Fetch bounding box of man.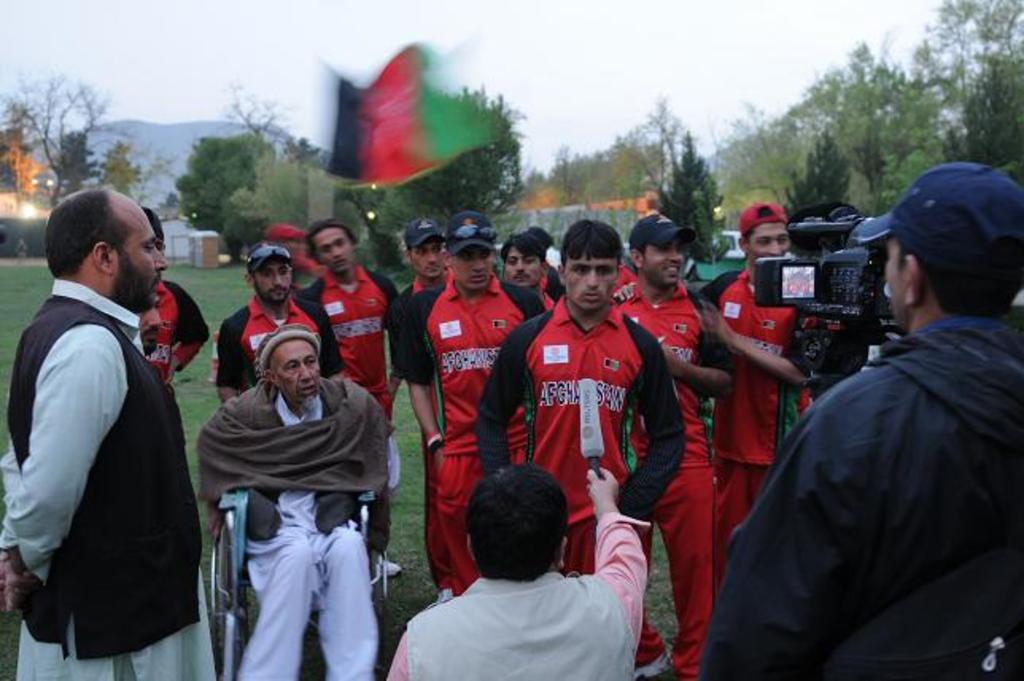
Bbox: left=194, top=323, right=401, bottom=679.
